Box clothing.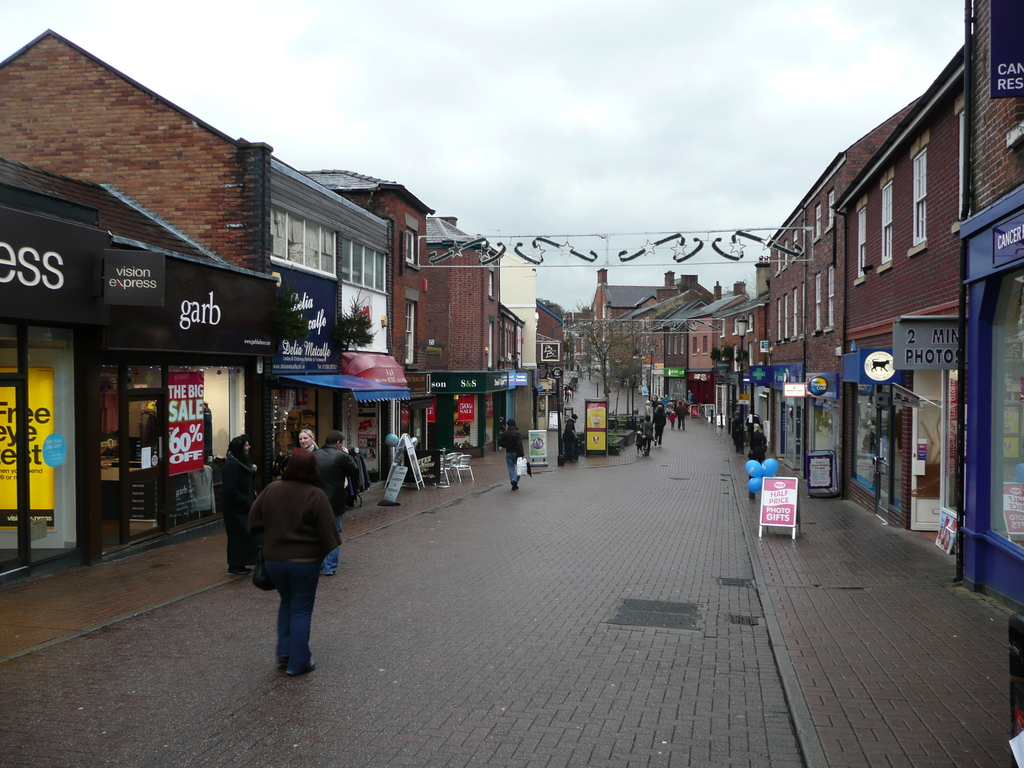
rect(561, 385, 573, 402).
